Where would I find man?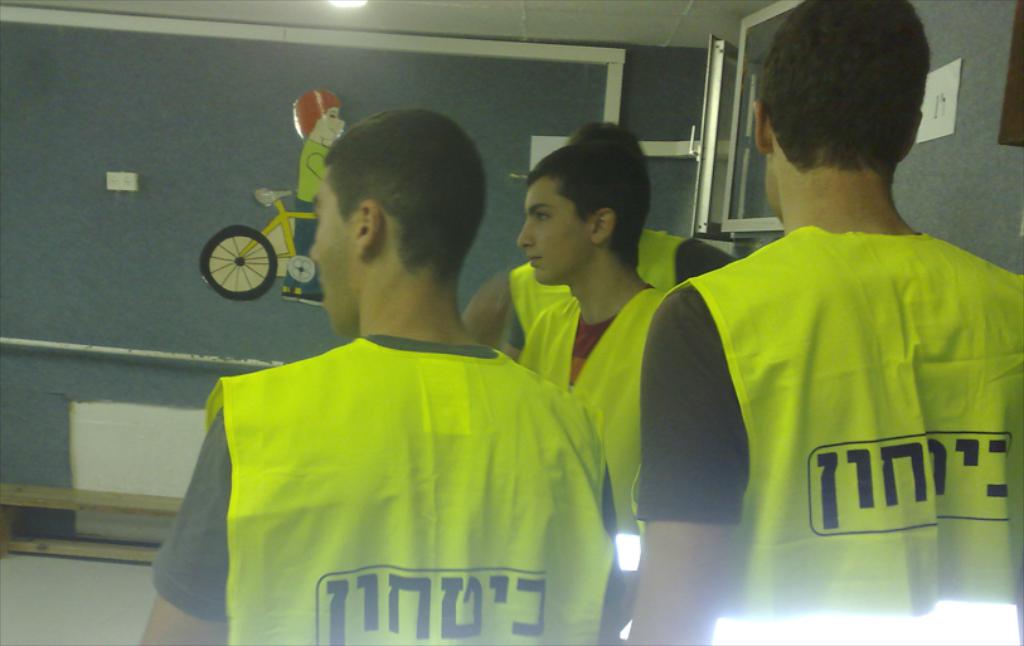
At crop(630, 0, 1023, 645).
